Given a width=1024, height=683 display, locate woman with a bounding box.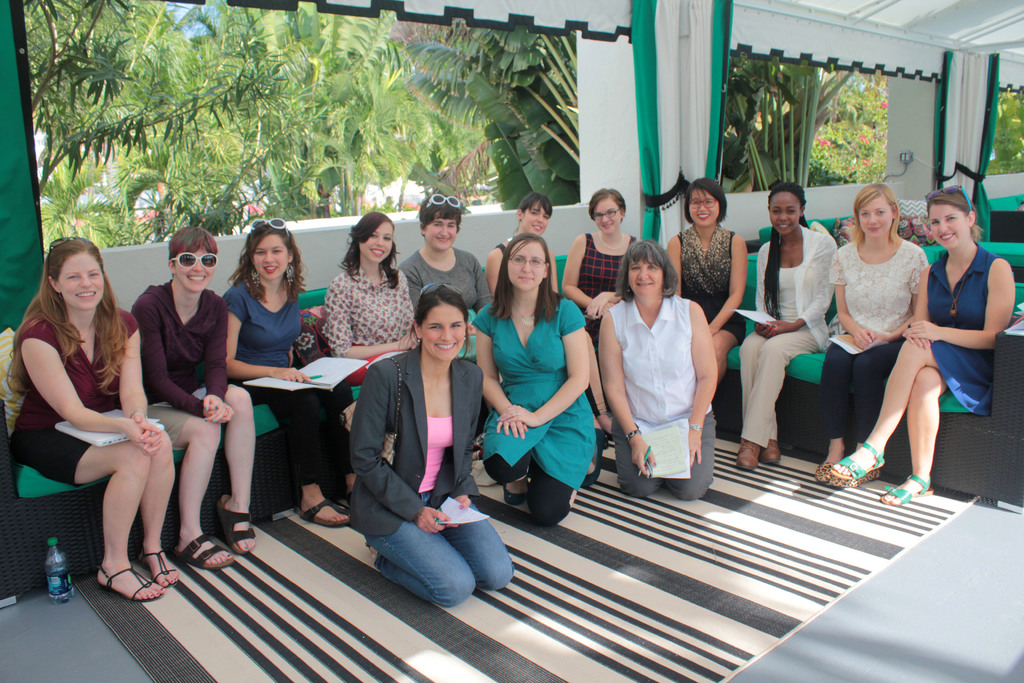
Located: detection(122, 223, 260, 572).
